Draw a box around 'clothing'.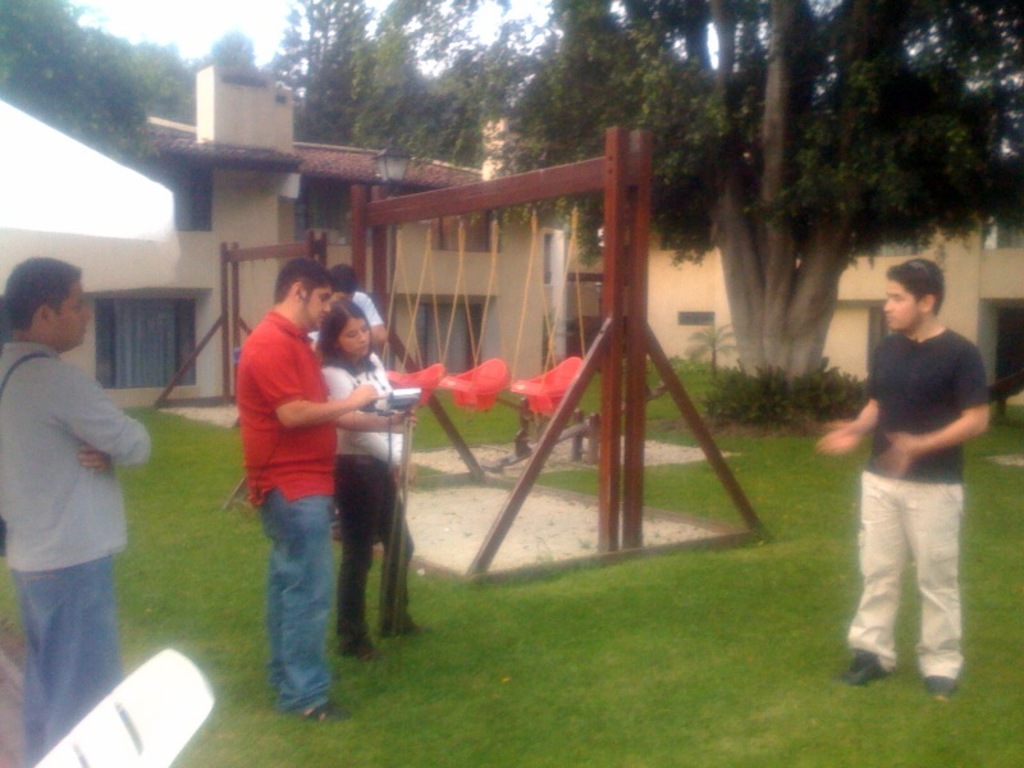
left=0, top=344, right=157, bottom=764.
